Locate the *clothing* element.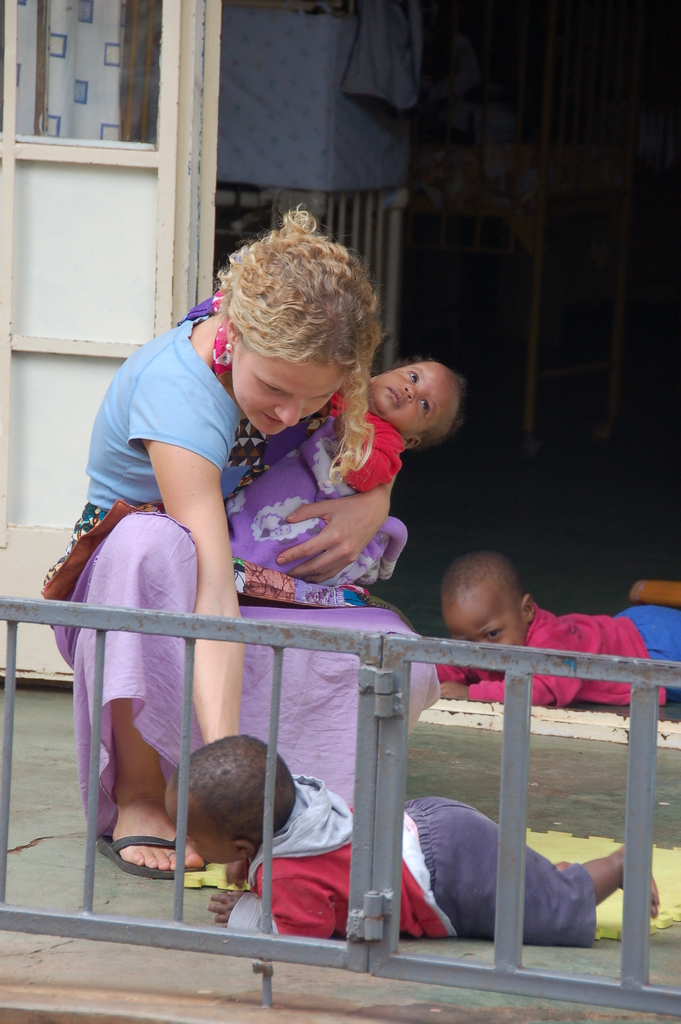
Element bbox: bbox=[322, 392, 405, 488].
